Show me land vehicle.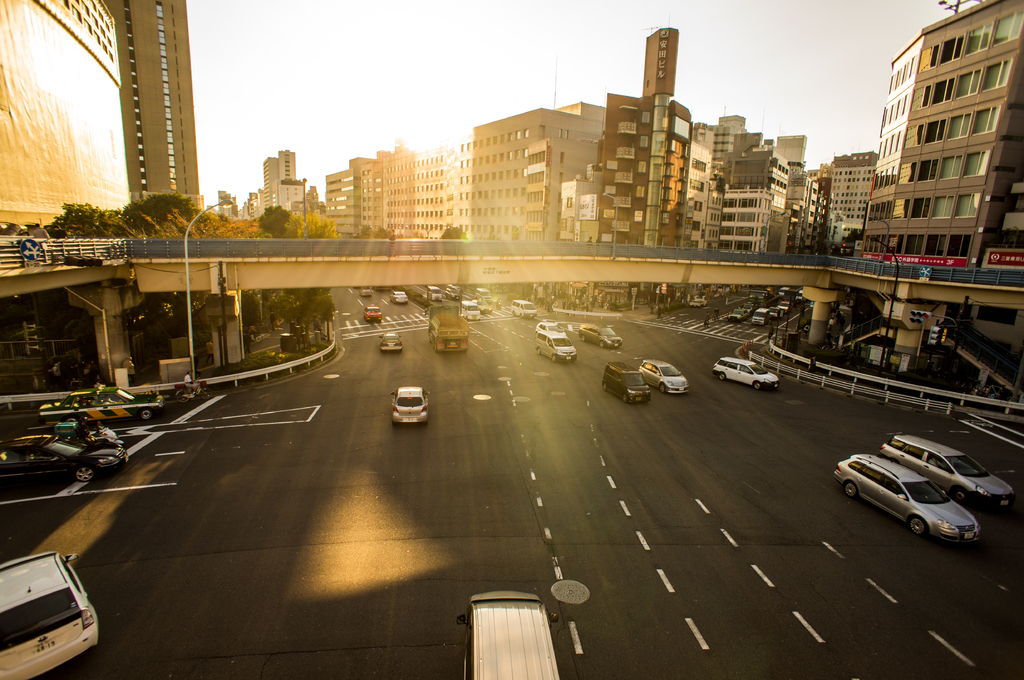
land vehicle is here: select_region(362, 289, 373, 293).
